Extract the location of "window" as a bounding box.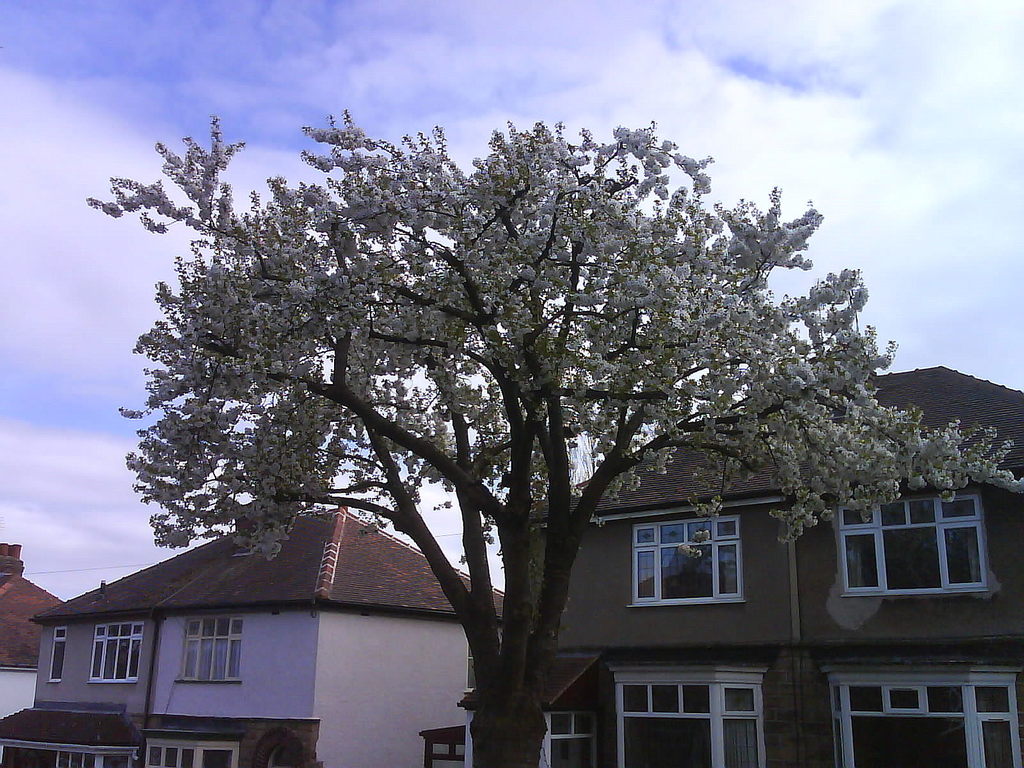
rect(44, 626, 68, 687).
